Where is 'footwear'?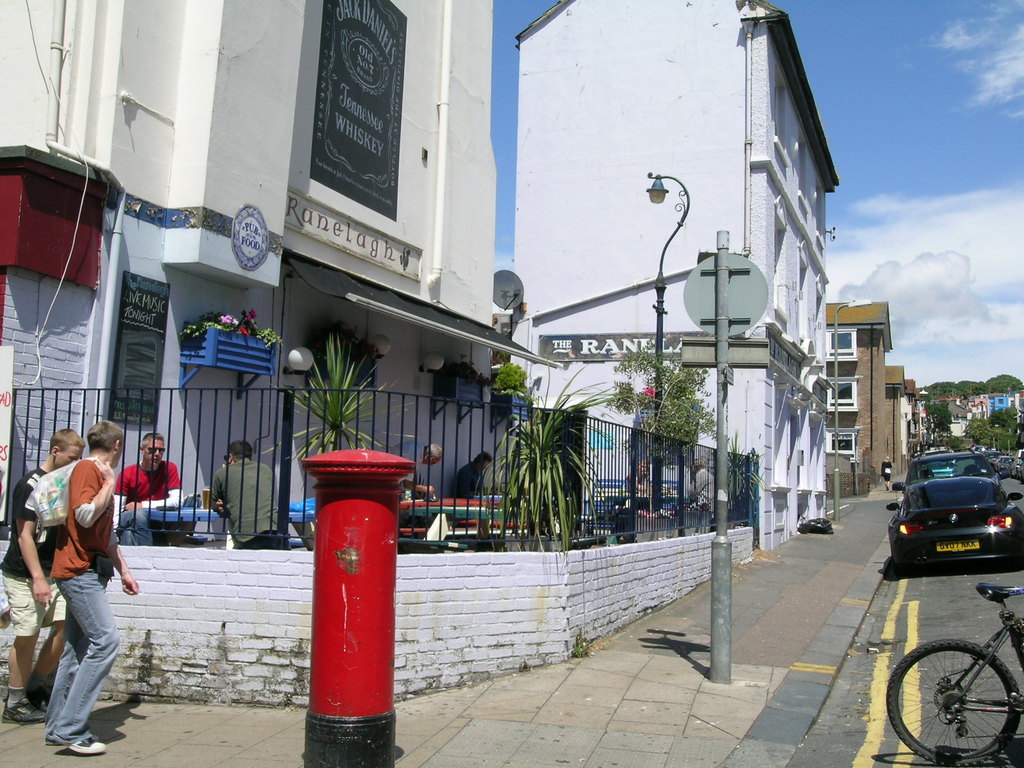
<region>20, 689, 49, 706</region>.
